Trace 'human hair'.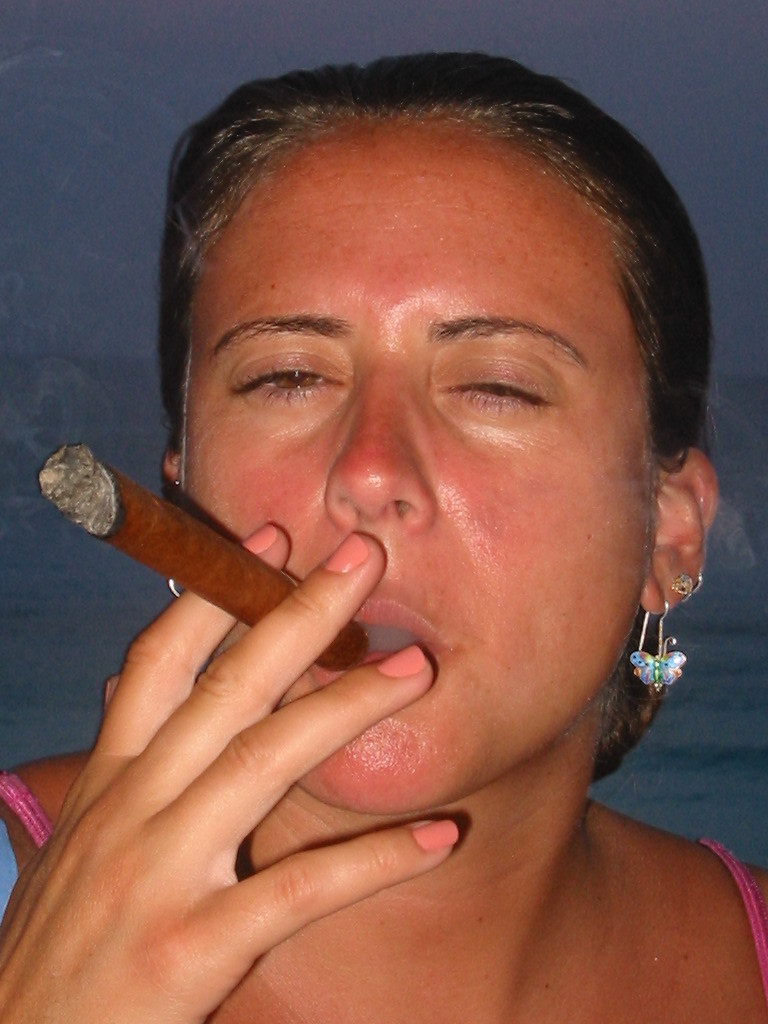
Traced to l=147, t=67, r=700, b=617.
